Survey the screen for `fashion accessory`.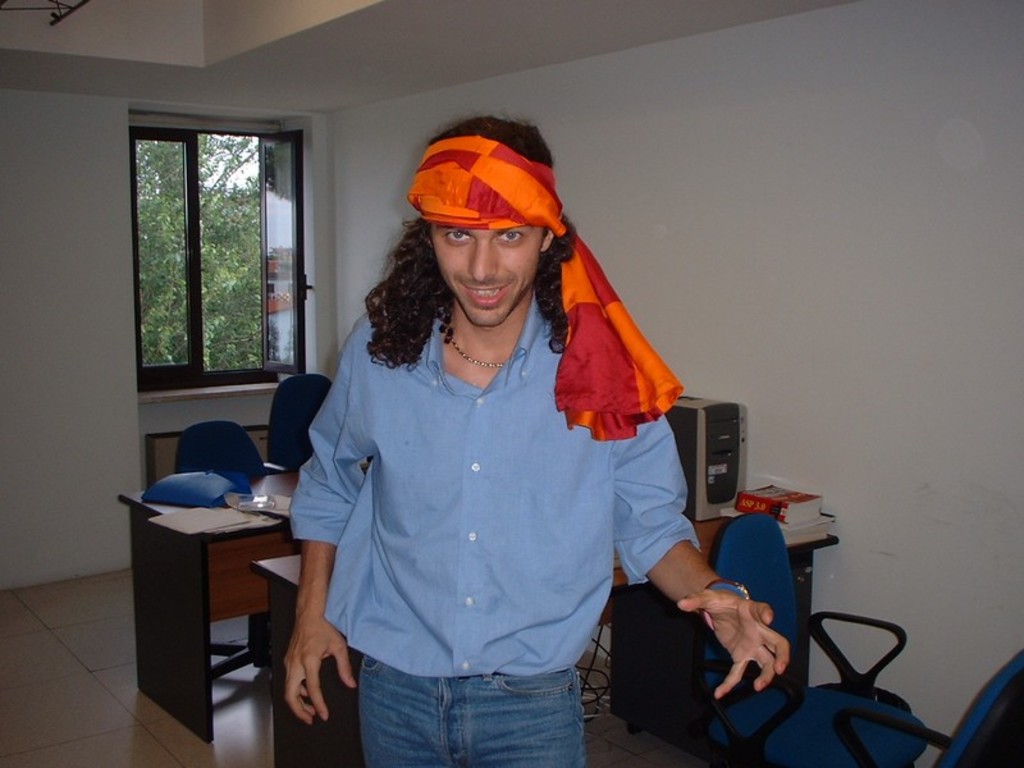
Survey found: (x1=451, y1=338, x2=503, y2=367).
